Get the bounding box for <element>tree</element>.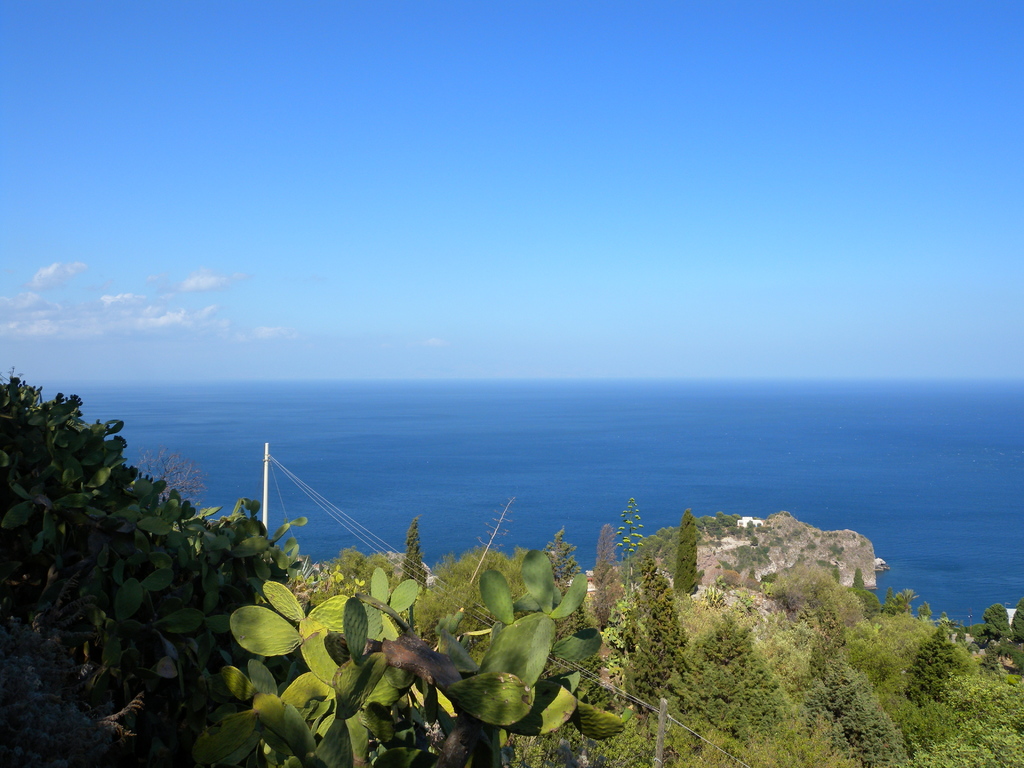
[left=355, top=553, right=412, bottom=590].
